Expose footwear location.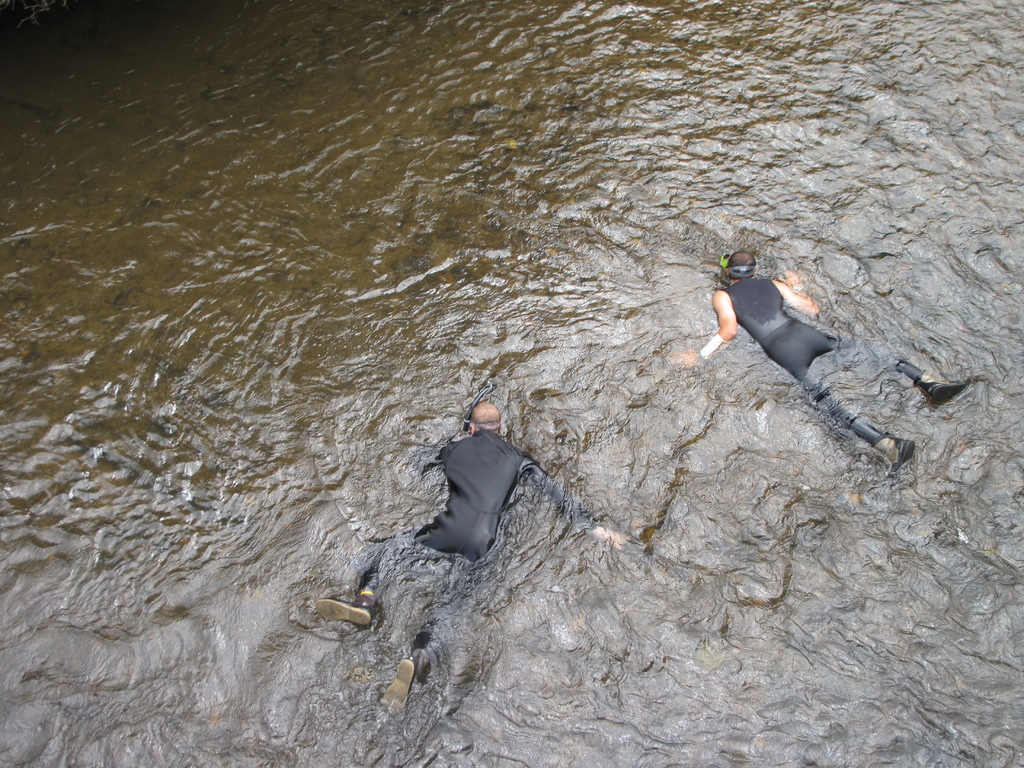
Exposed at x1=915 y1=370 x2=965 y2=404.
